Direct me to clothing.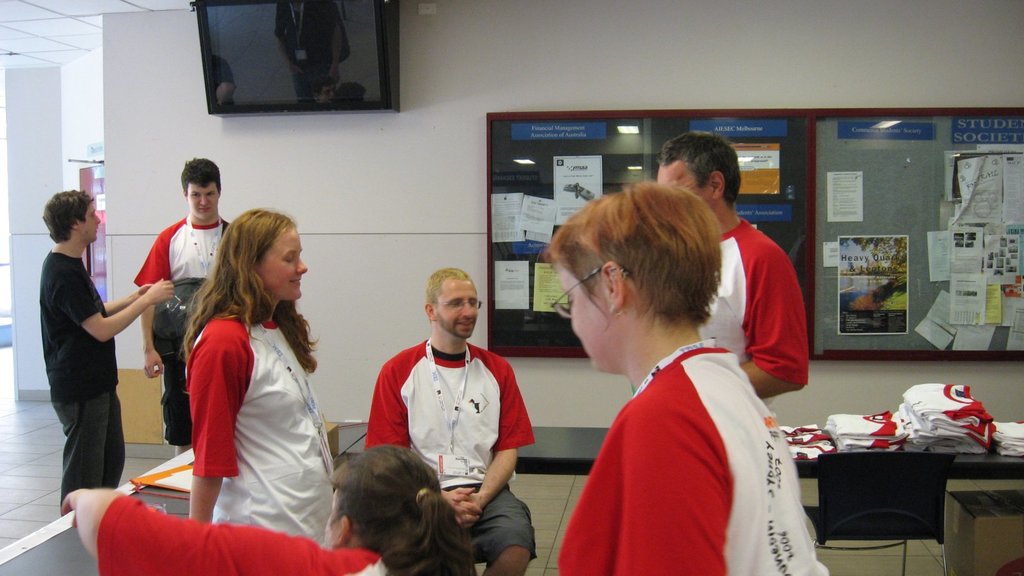
Direction: x1=701 y1=214 x2=810 y2=412.
